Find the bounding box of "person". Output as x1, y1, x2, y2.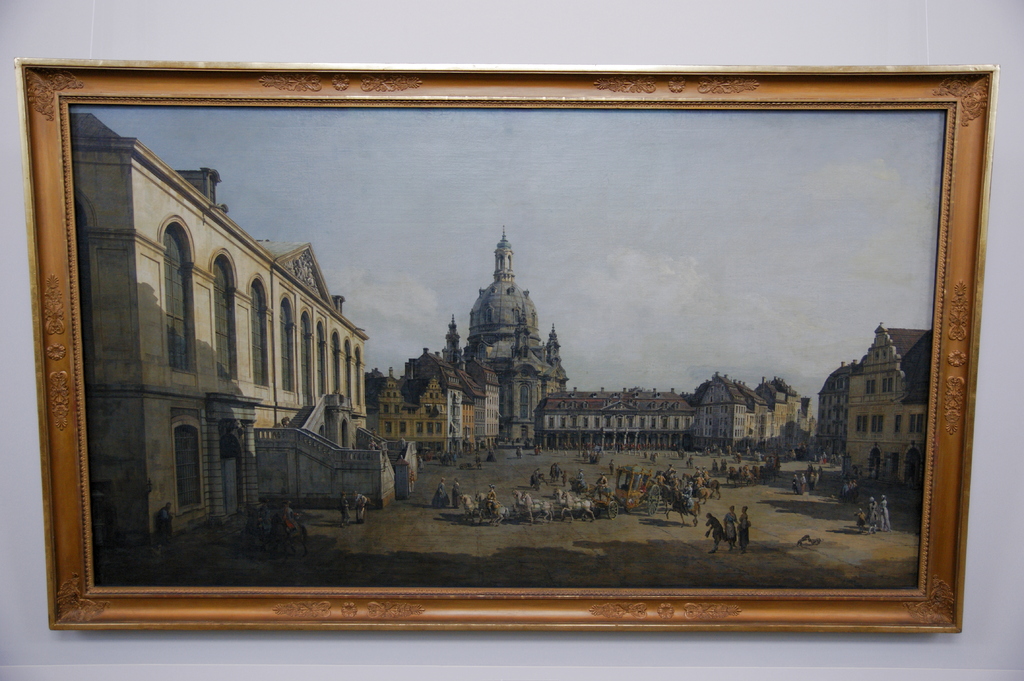
863, 497, 879, 537.
